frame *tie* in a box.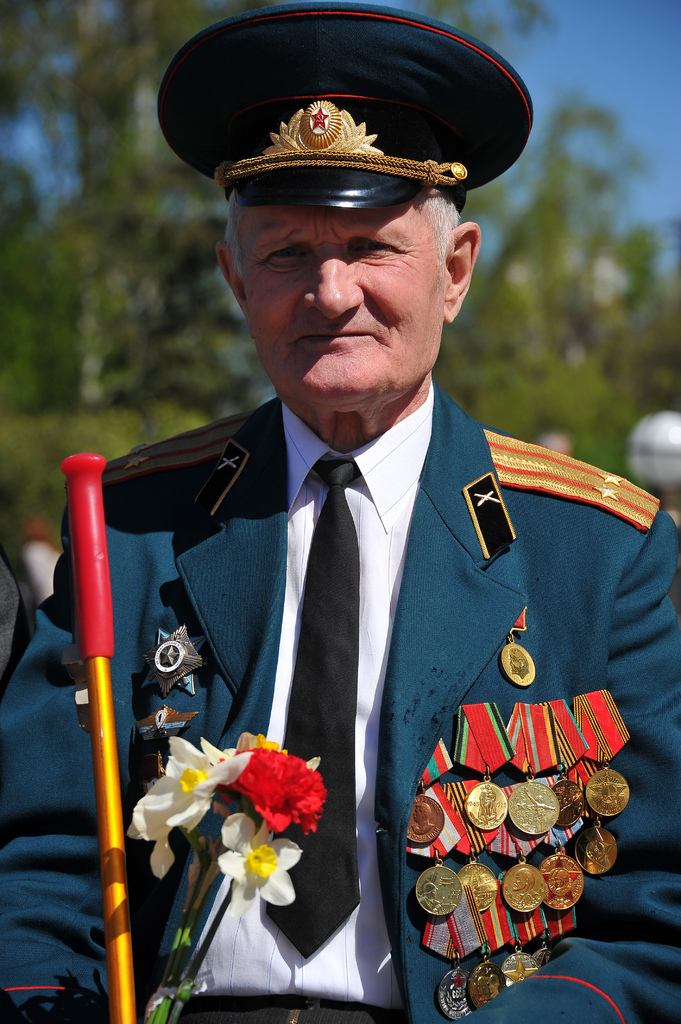
Rect(253, 460, 367, 954).
